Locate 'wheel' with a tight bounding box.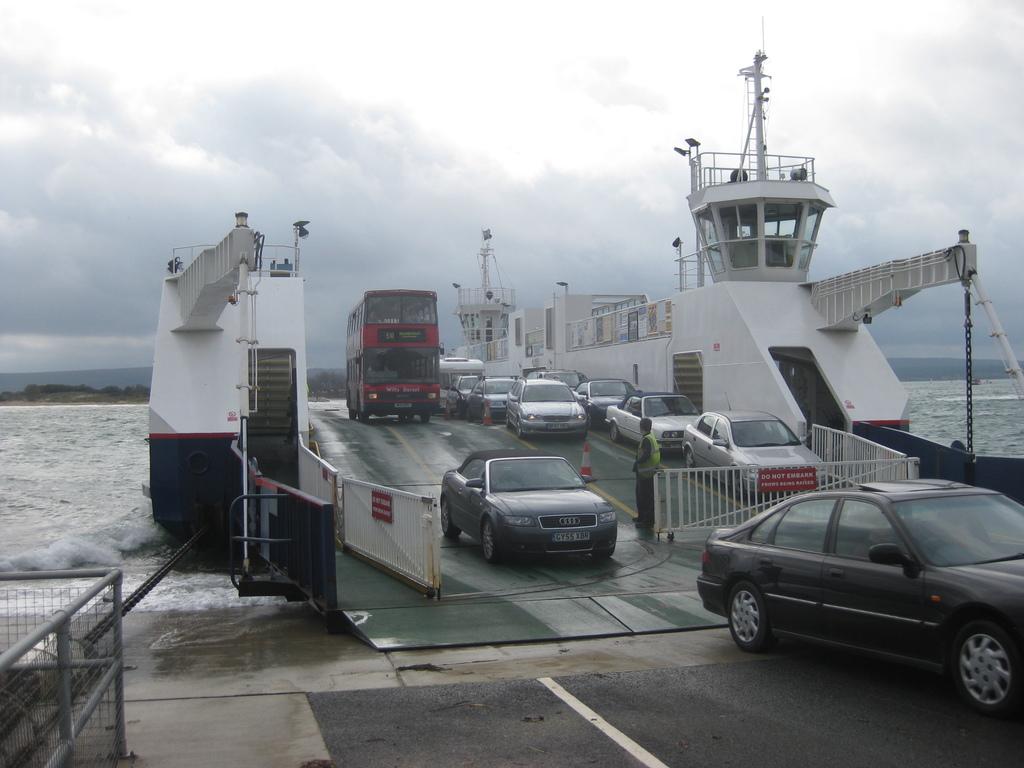
(x1=358, y1=411, x2=367, y2=423).
